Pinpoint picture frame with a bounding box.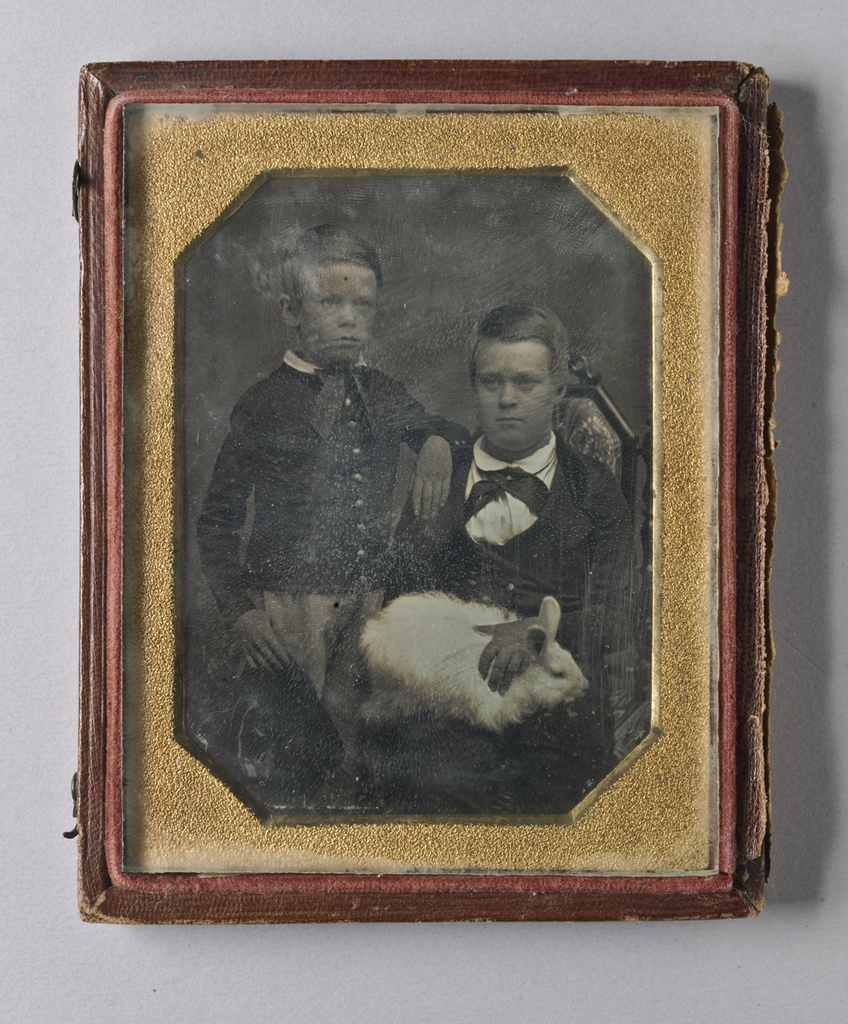
region(67, 63, 795, 915).
